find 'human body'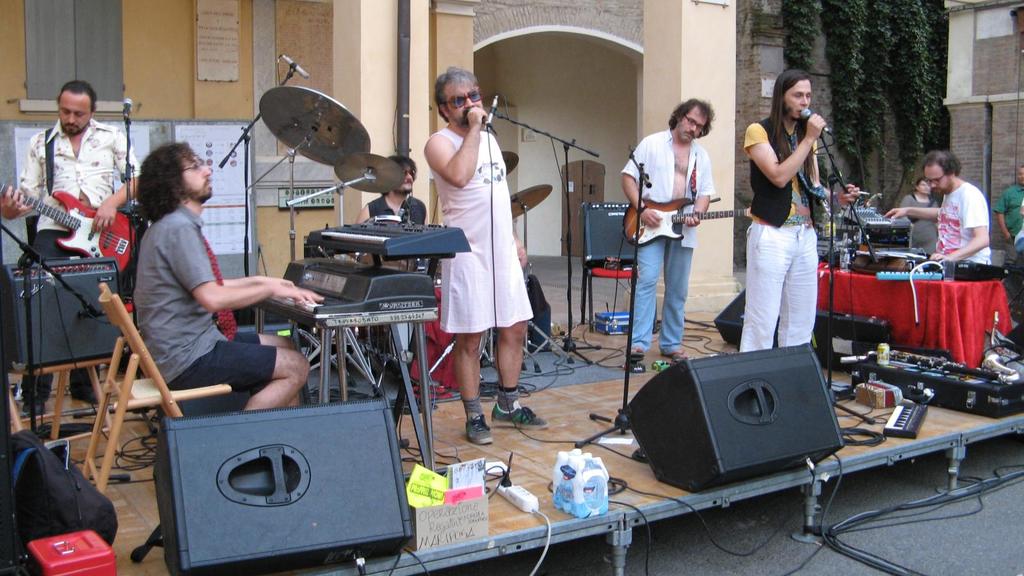
crop(893, 172, 935, 246)
